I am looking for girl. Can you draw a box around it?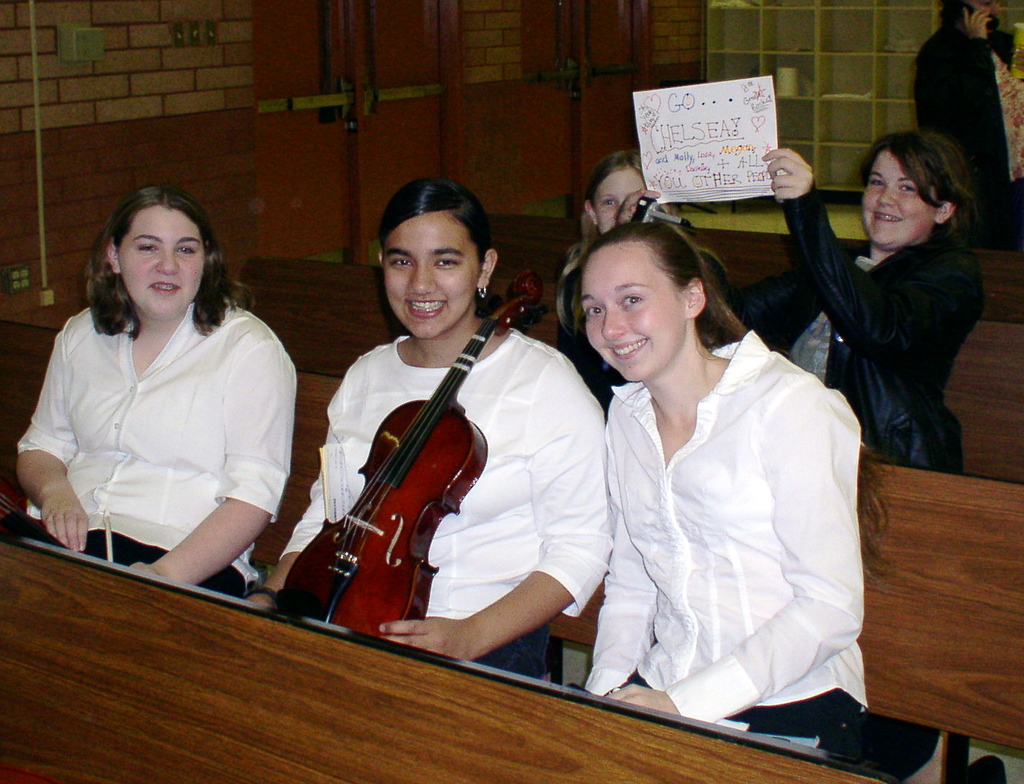
Sure, the bounding box is <region>584, 226, 870, 766</region>.
